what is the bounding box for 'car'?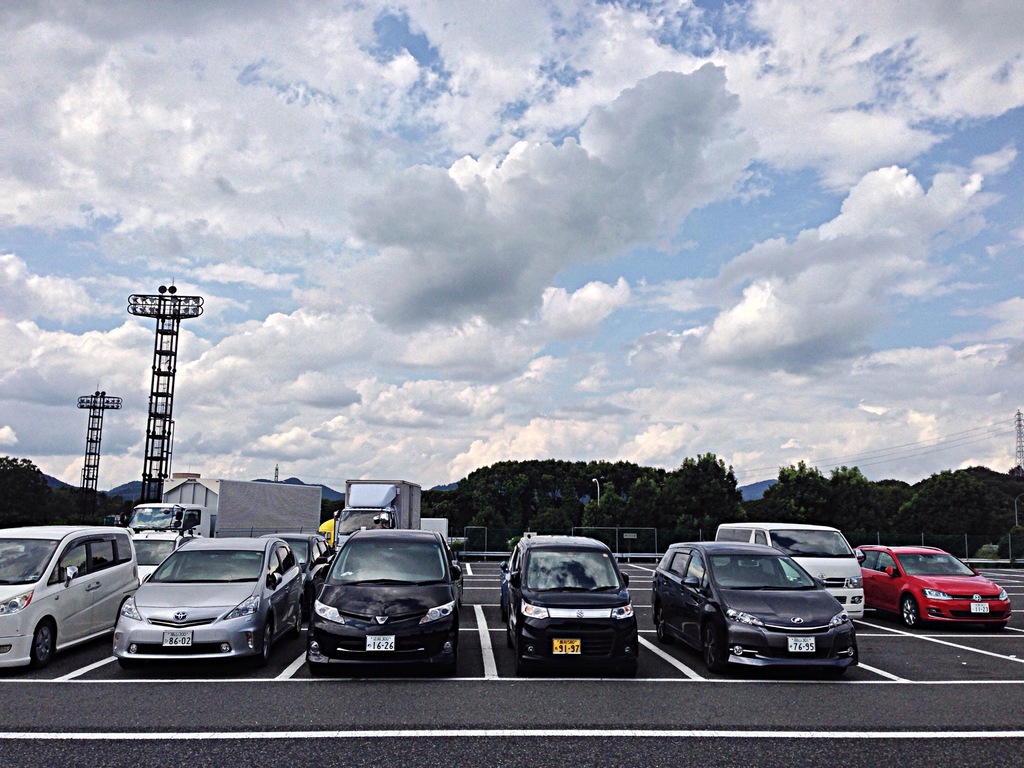
detection(282, 528, 332, 588).
